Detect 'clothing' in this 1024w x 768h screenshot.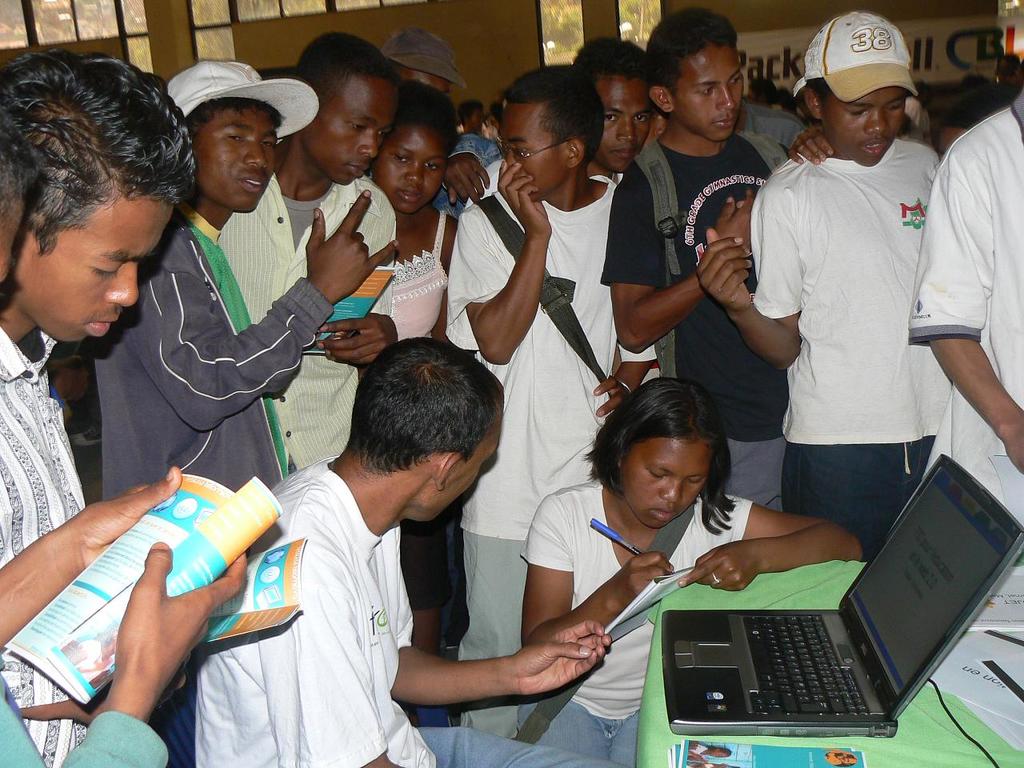
Detection: (514, 474, 754, 767).
